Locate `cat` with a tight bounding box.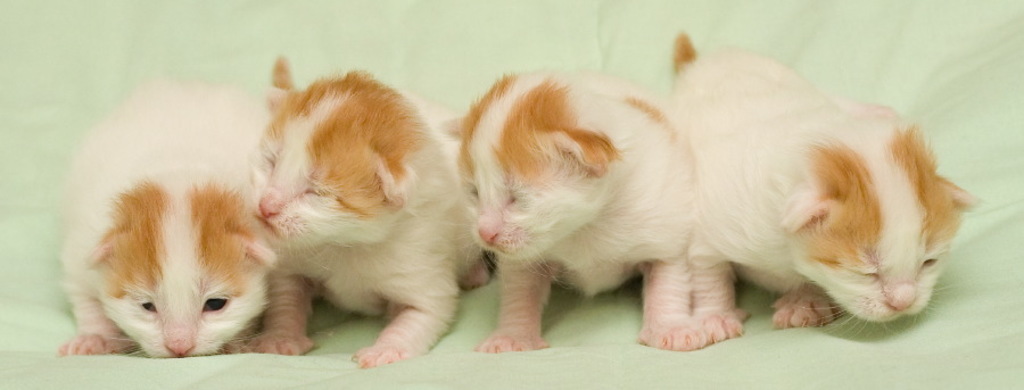
(left=668, top=31, right=980, bottom=348).
